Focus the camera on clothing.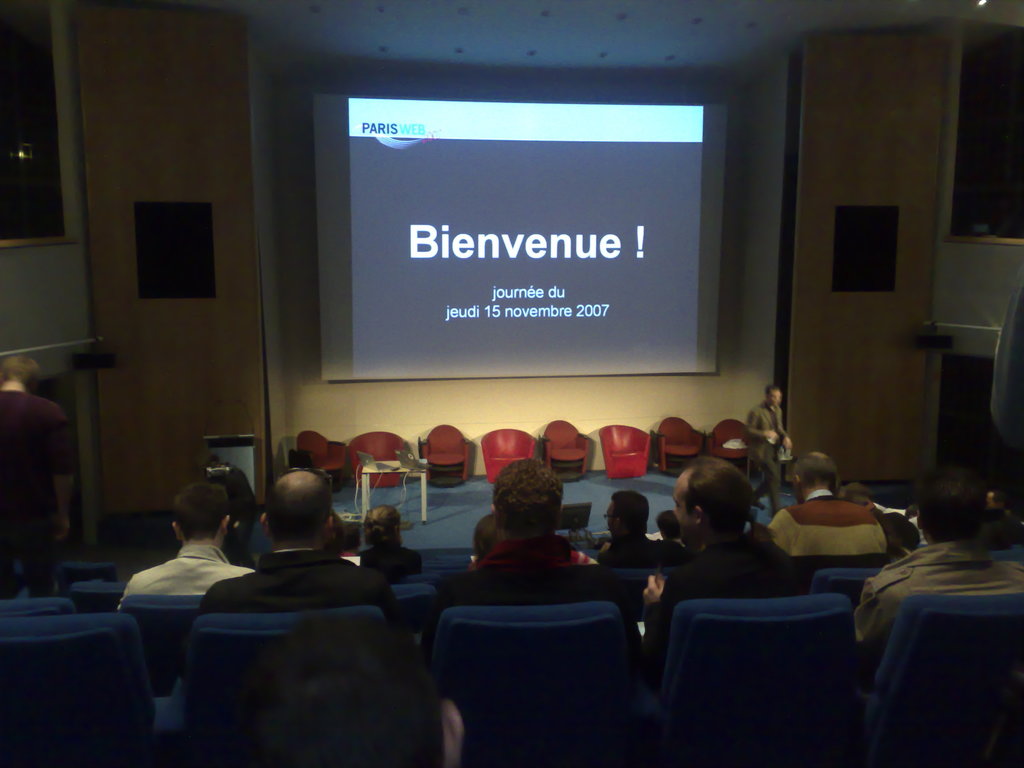
Focus region: 349, 542, 421, 595.
